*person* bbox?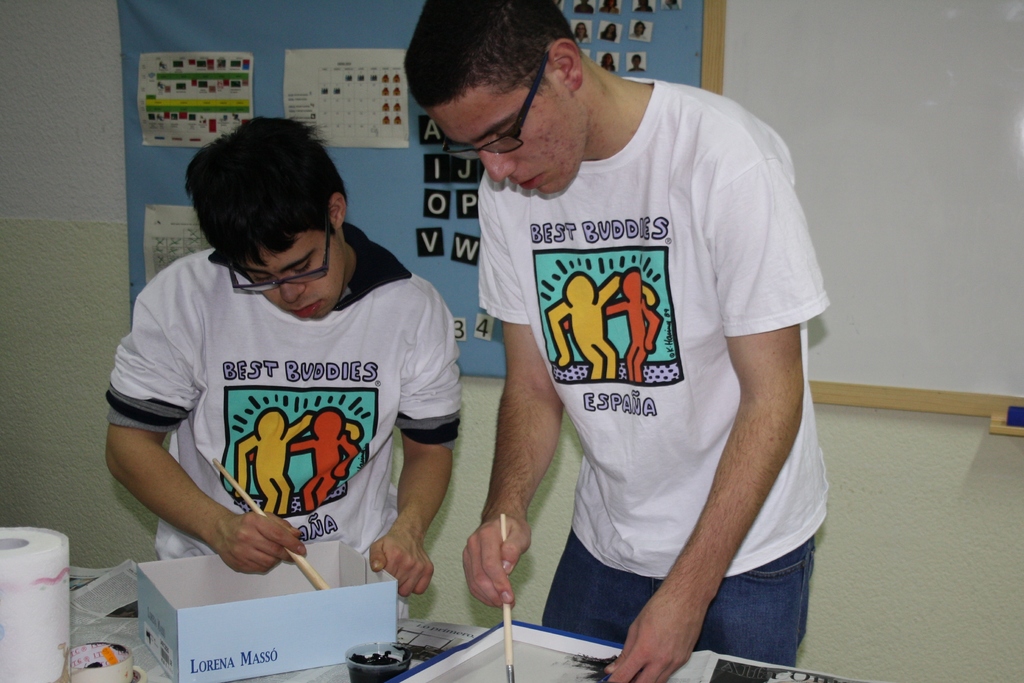
box(235, 402, 364, 518)
